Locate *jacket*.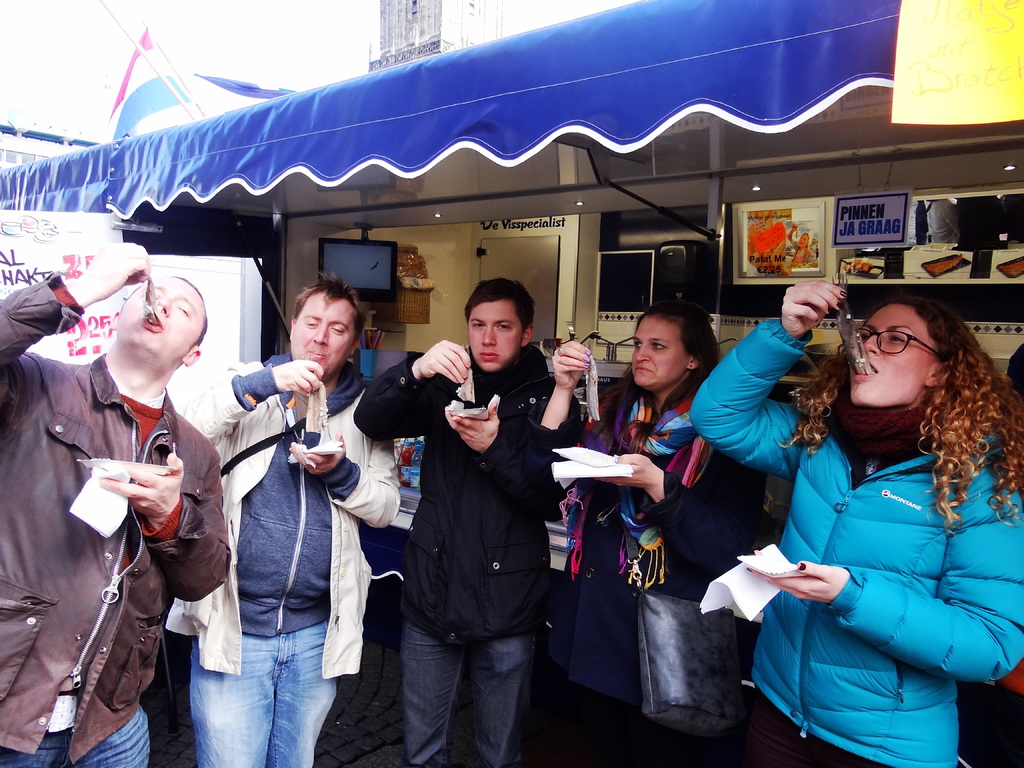
Bounding box: region(516, 365, 773, 709).
